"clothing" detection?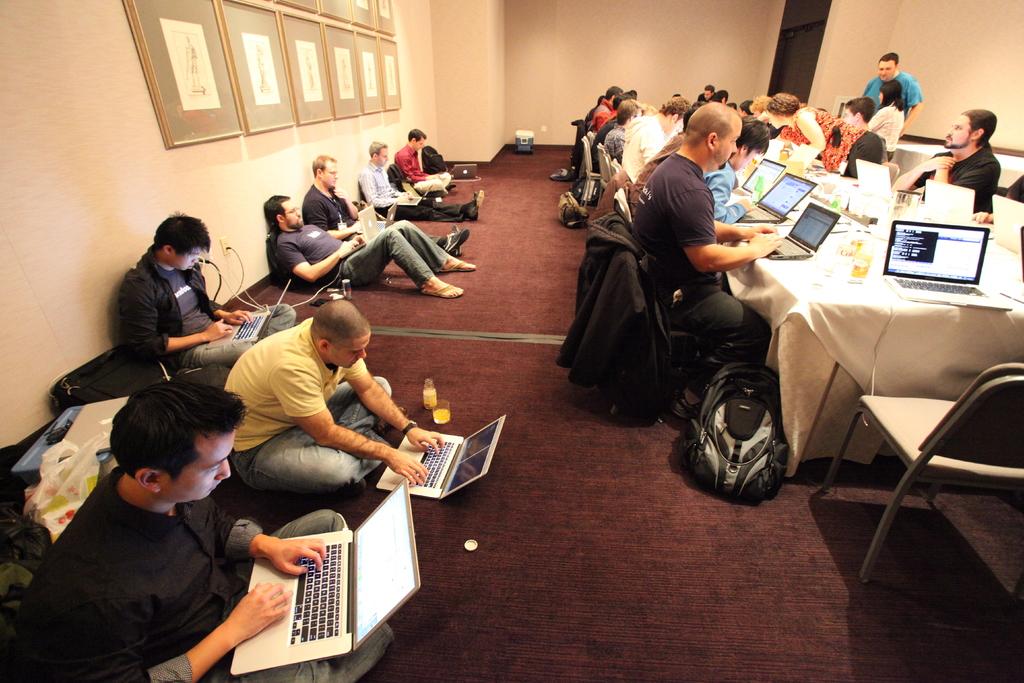
(588,104,615,139)
